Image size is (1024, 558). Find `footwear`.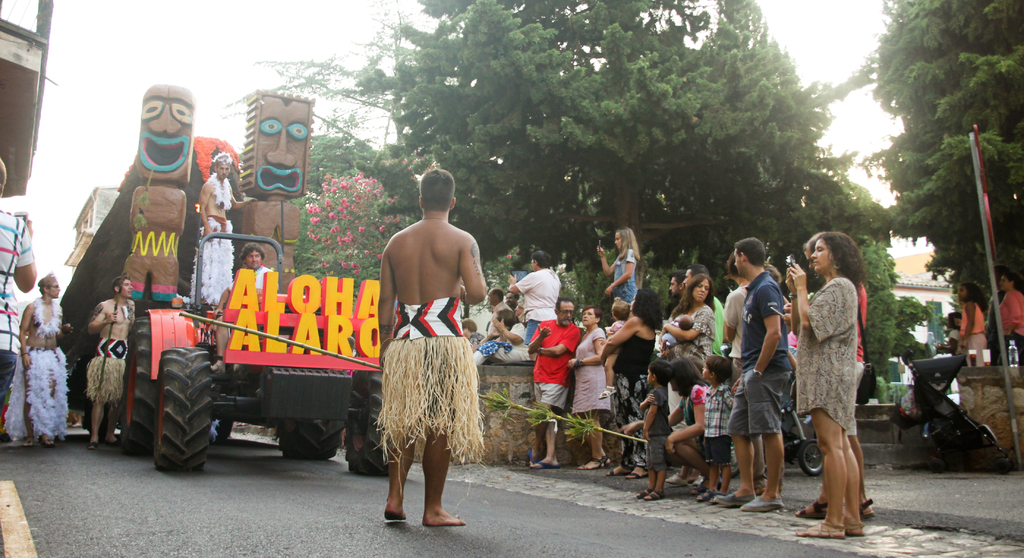
box(712, 488, 760, 506).
